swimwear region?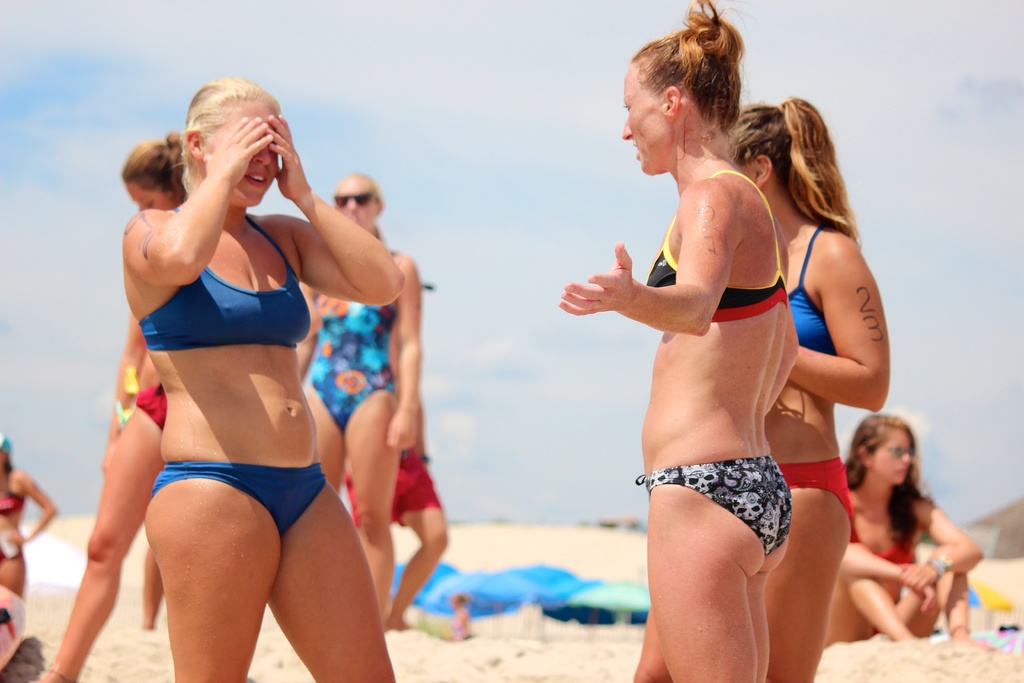
crop(845, 501, 926, 636)
